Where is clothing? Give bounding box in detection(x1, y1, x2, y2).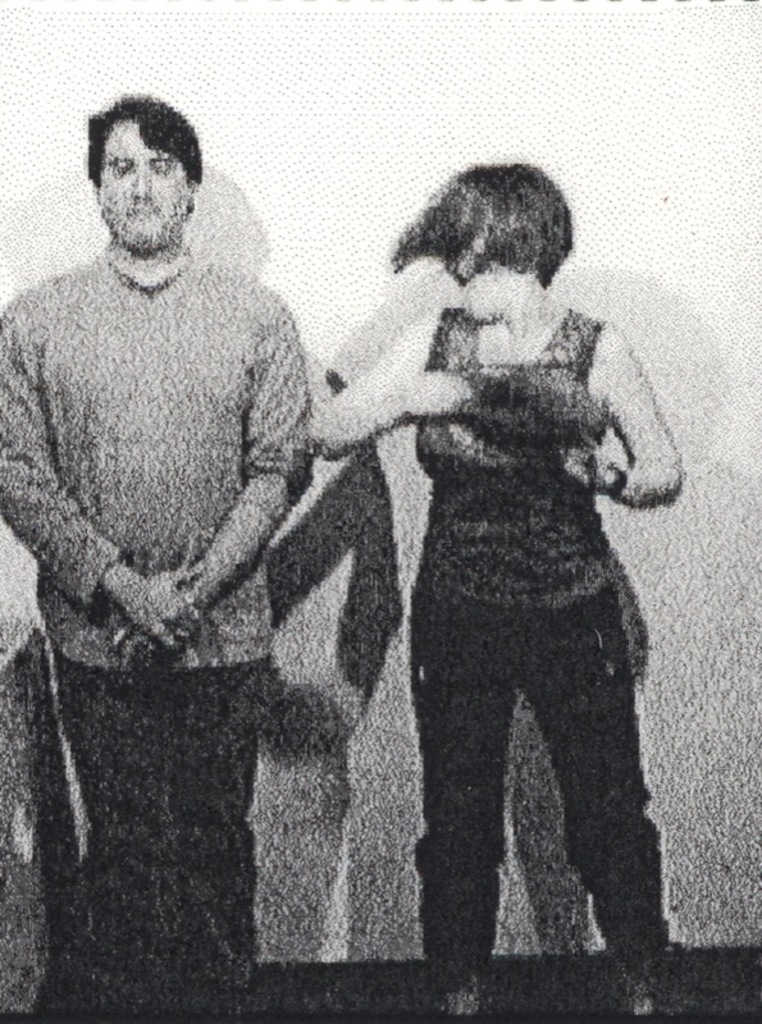
detection(330, 215, 675, 947).
